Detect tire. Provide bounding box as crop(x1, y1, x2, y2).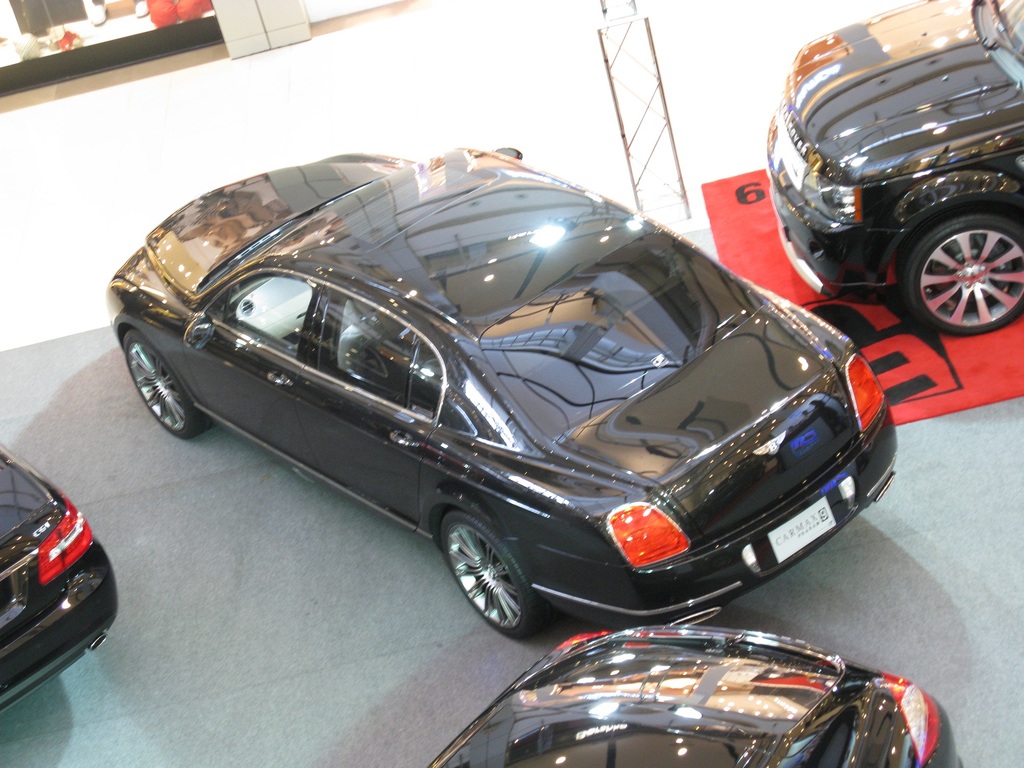
crop(435, 507, 552, 646).
